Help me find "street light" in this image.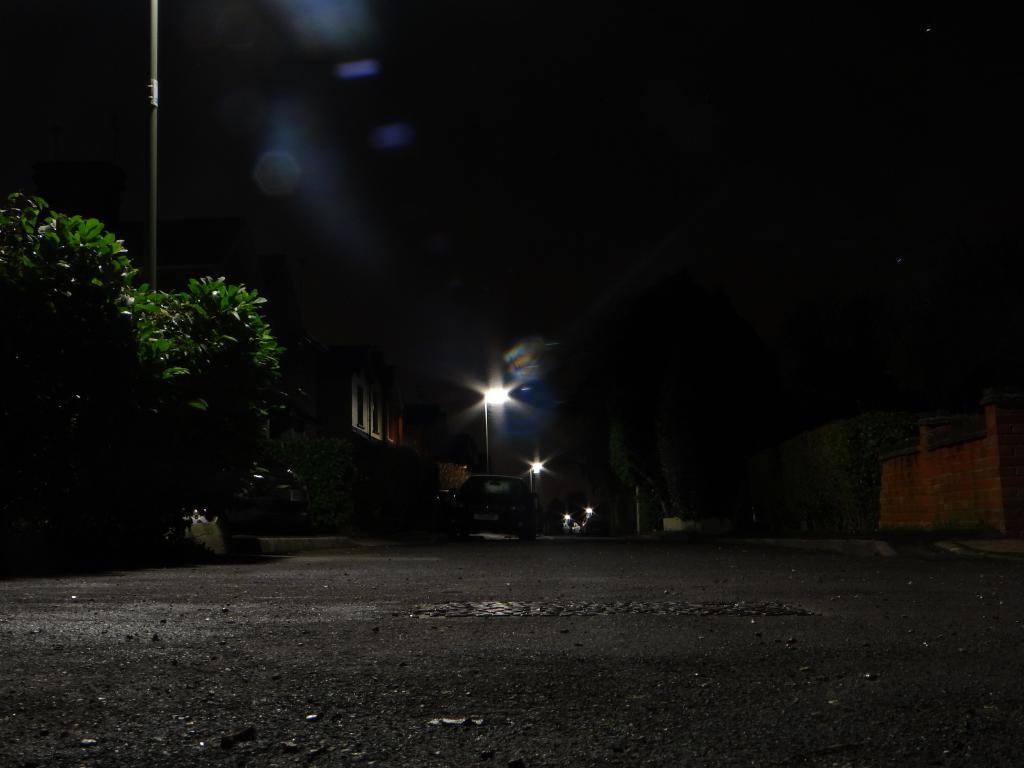
Found it: region(527, 458, 545, 492).
